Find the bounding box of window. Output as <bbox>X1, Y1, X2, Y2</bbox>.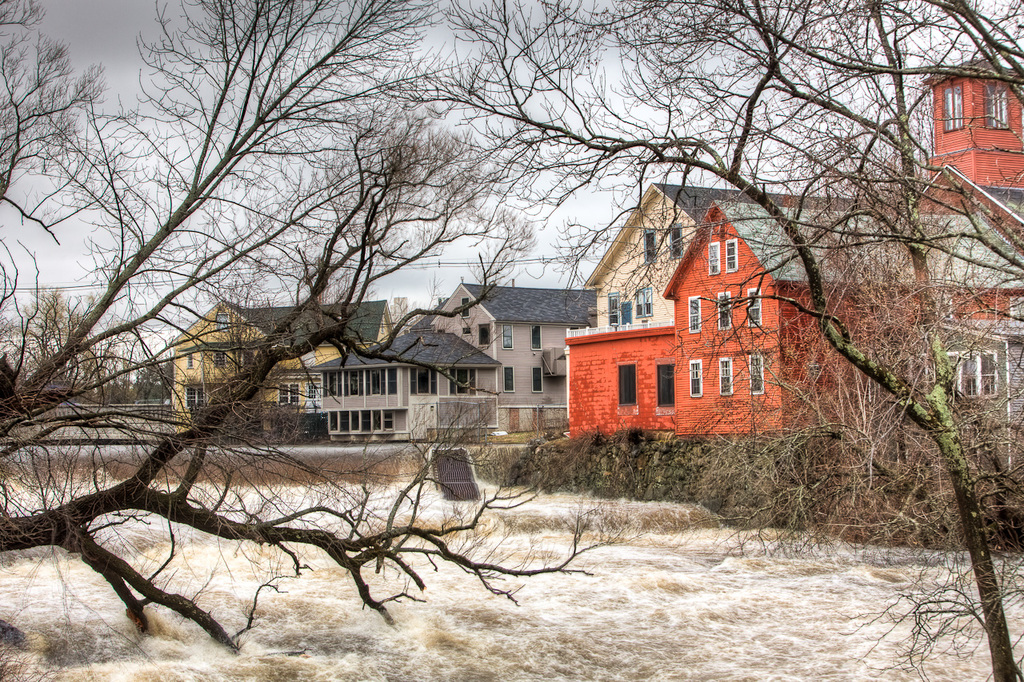
<bbox>306, 382, 318, 405</bbox>.
